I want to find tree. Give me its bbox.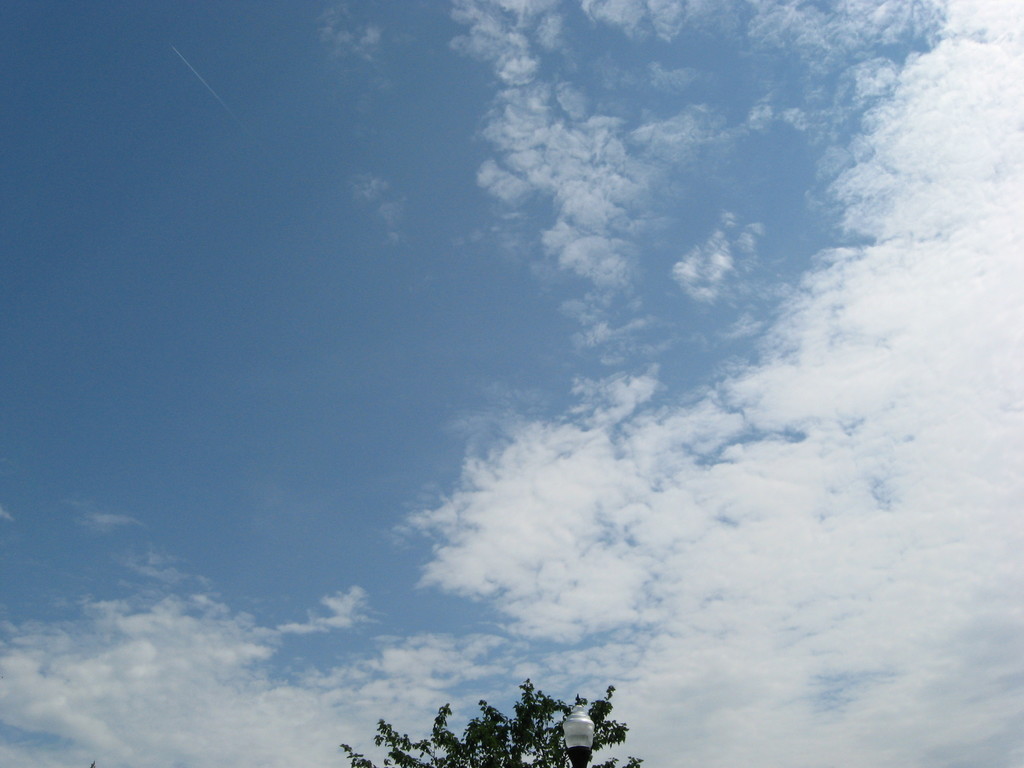
box=[337, 678, 642, 766].
